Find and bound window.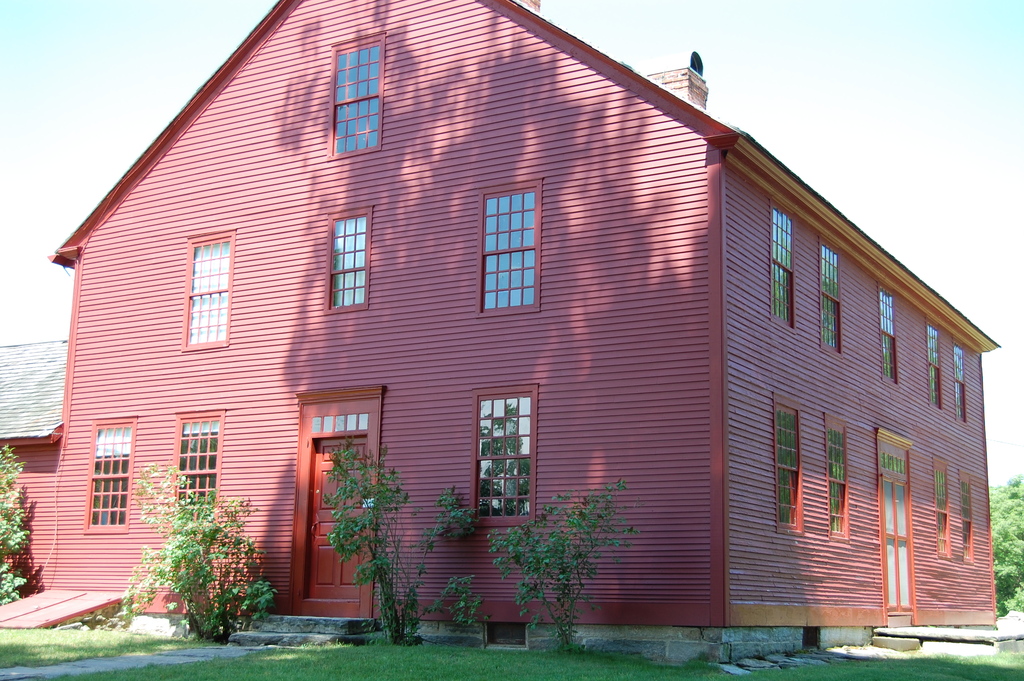
Bound: left=952, top=466, right=975, bottom=564.
